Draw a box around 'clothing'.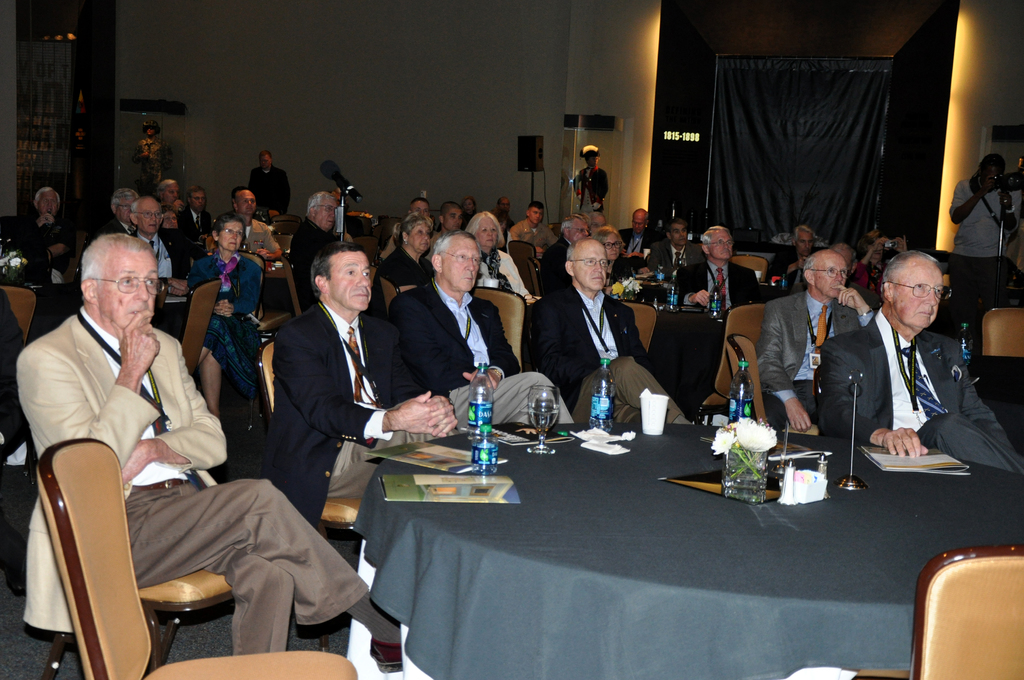
(left=601, top=260, right=637, bottom=296).
